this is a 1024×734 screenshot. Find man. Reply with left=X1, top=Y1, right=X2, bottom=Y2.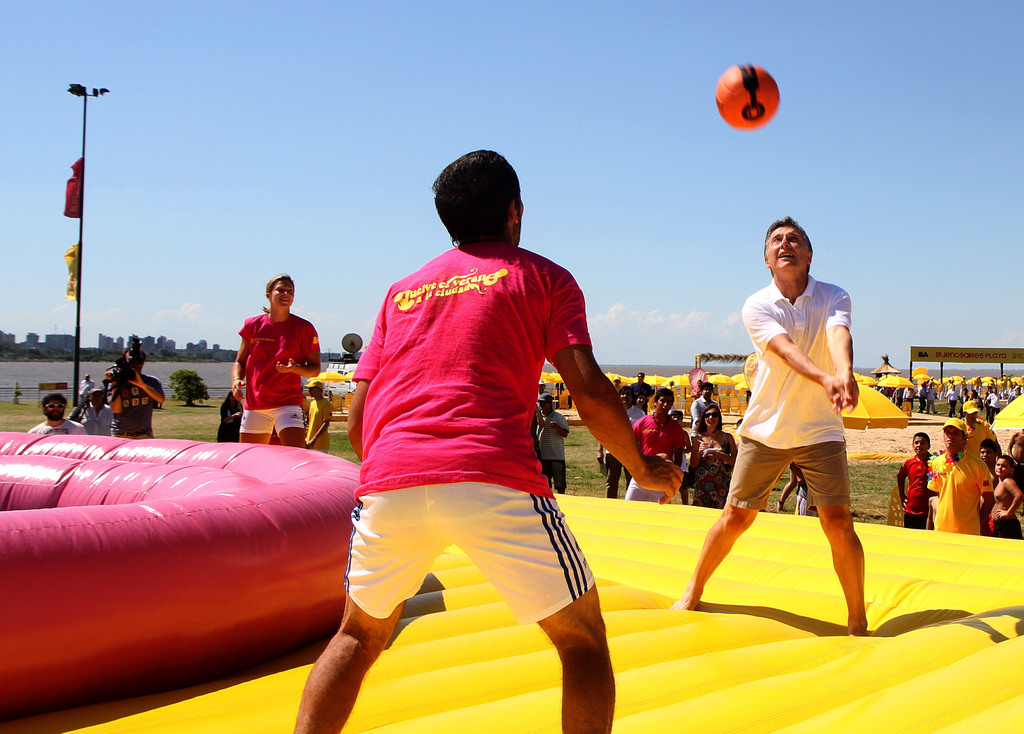
left=520, top=391, right=574, bottom=499.
